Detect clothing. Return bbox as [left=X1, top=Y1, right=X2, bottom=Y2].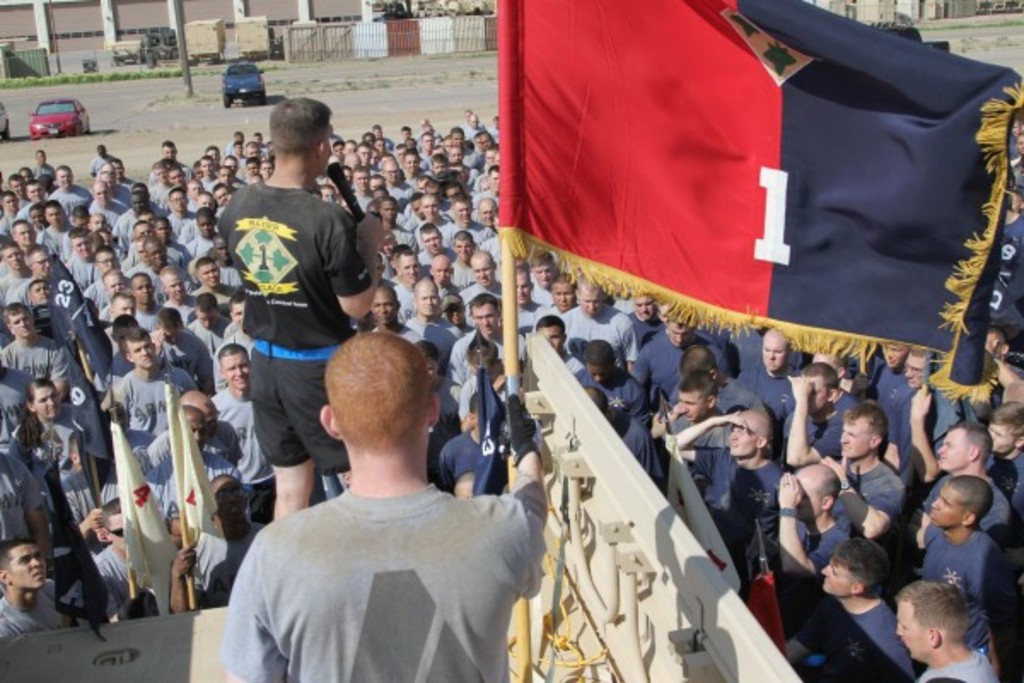
[left=106, top=242, right=121, bottom=260].
